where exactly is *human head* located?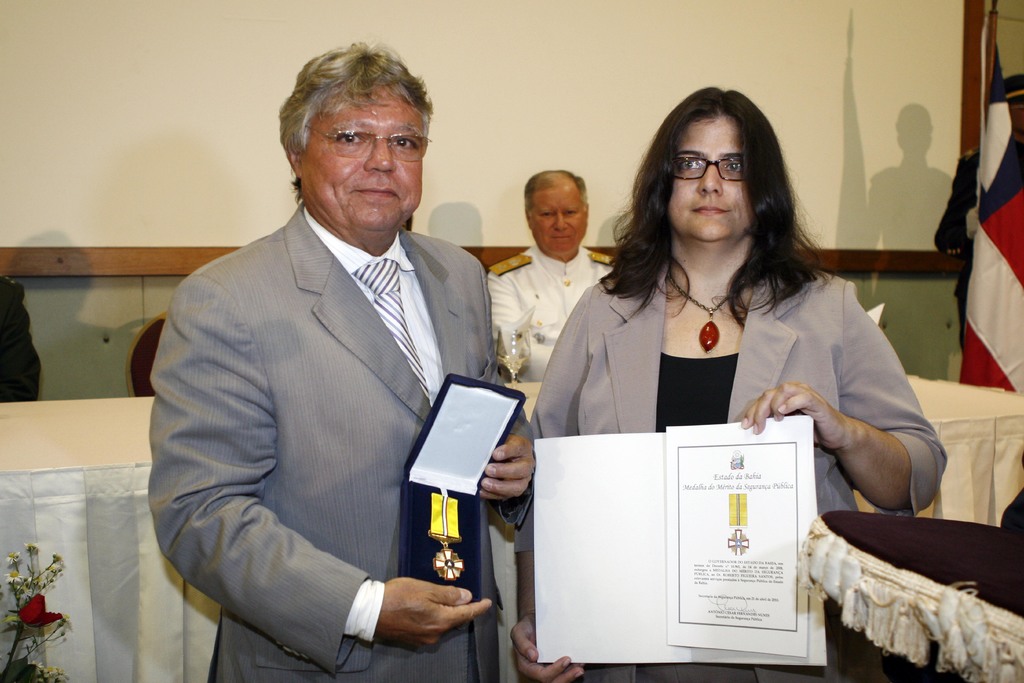
Its bounding box is bbox=(525, 167, 593, 256).
